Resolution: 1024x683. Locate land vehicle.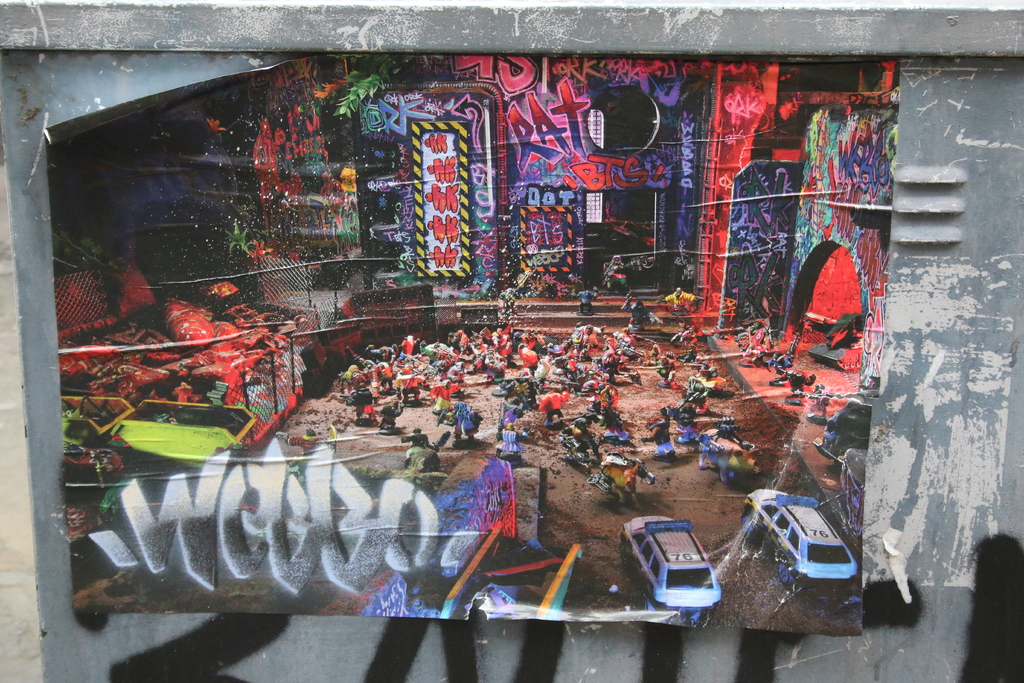
pyautogui.locateOnScreen(624, 516, 723, 628).
